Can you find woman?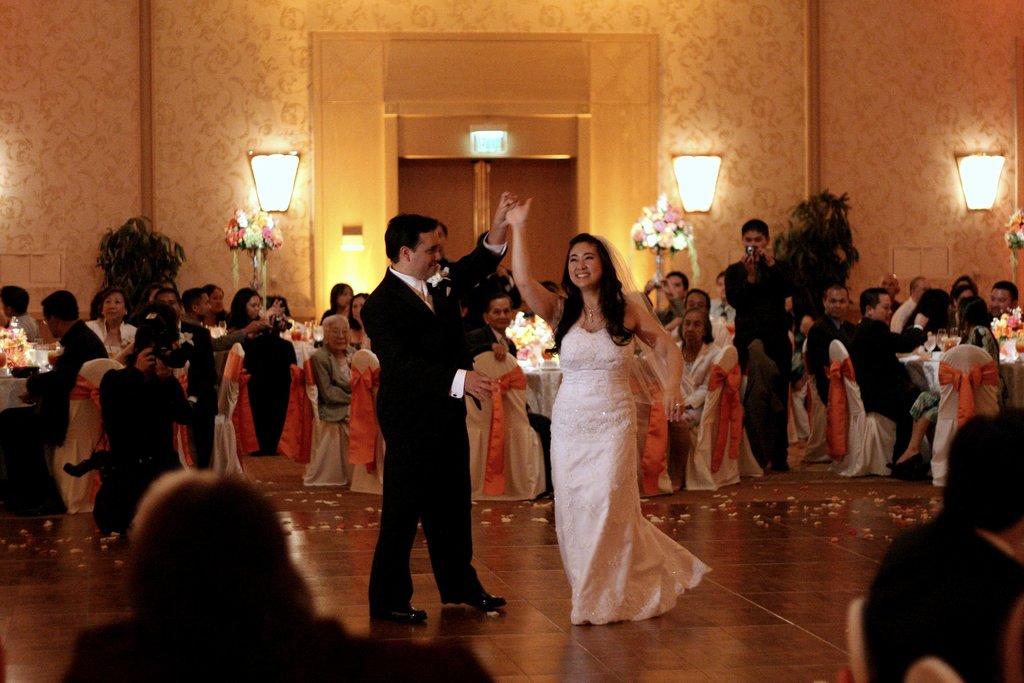
Yes, bounding box: crop(882, 293, 1012, 483).
